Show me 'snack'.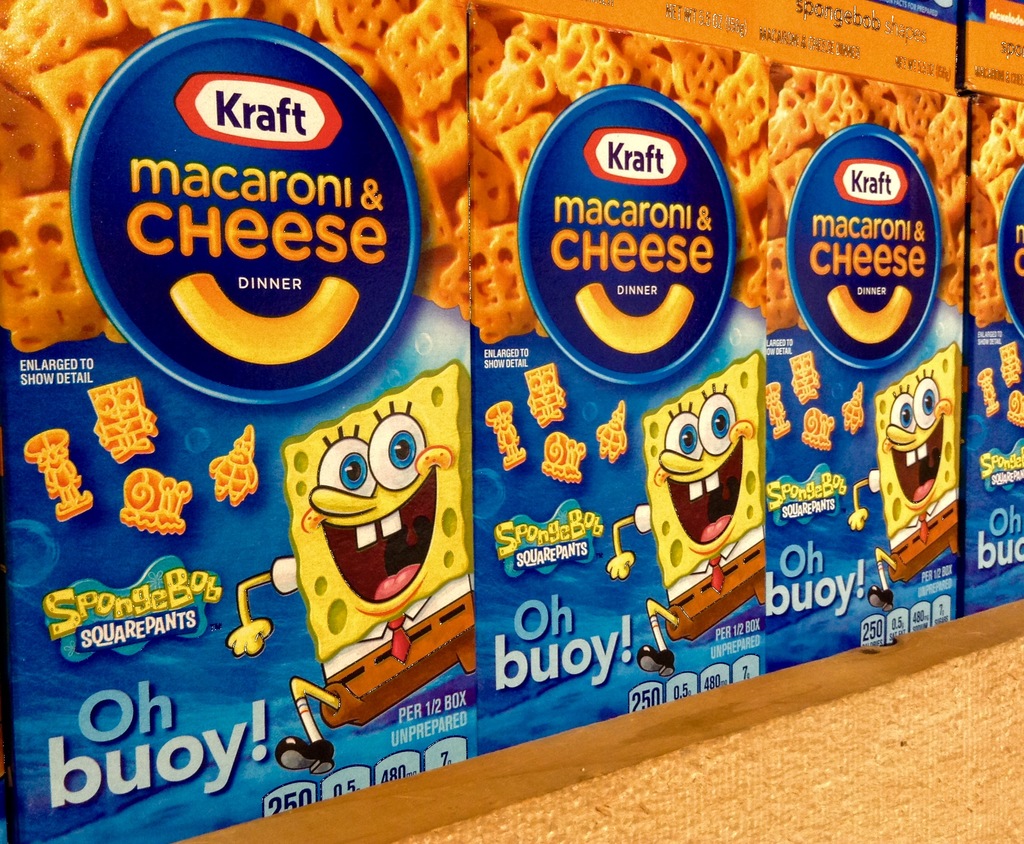
'snack' is here: <bbox>806, 416, 835, 453</bbox>.
